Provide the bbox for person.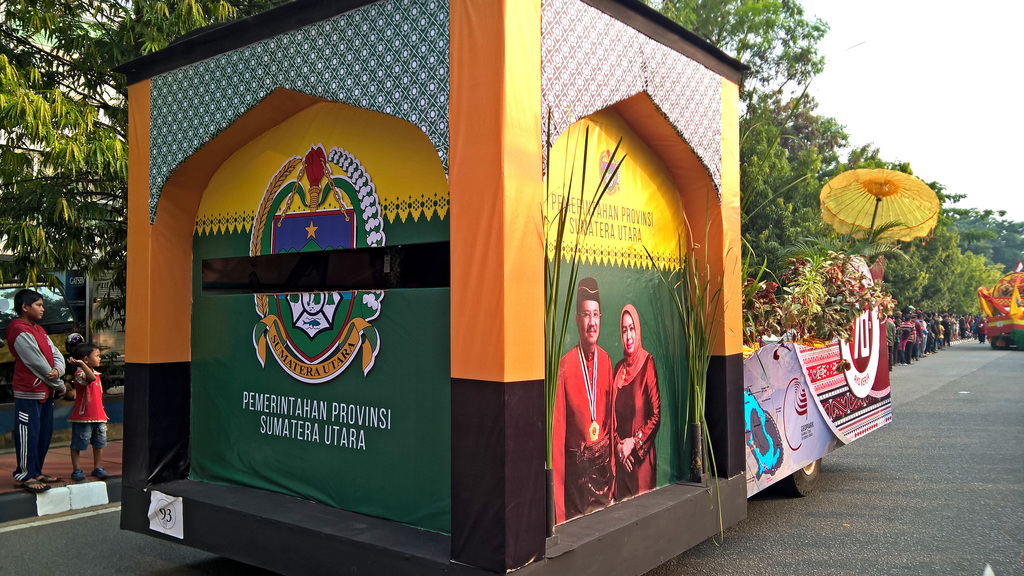
region(898, 310, 908, 367).
